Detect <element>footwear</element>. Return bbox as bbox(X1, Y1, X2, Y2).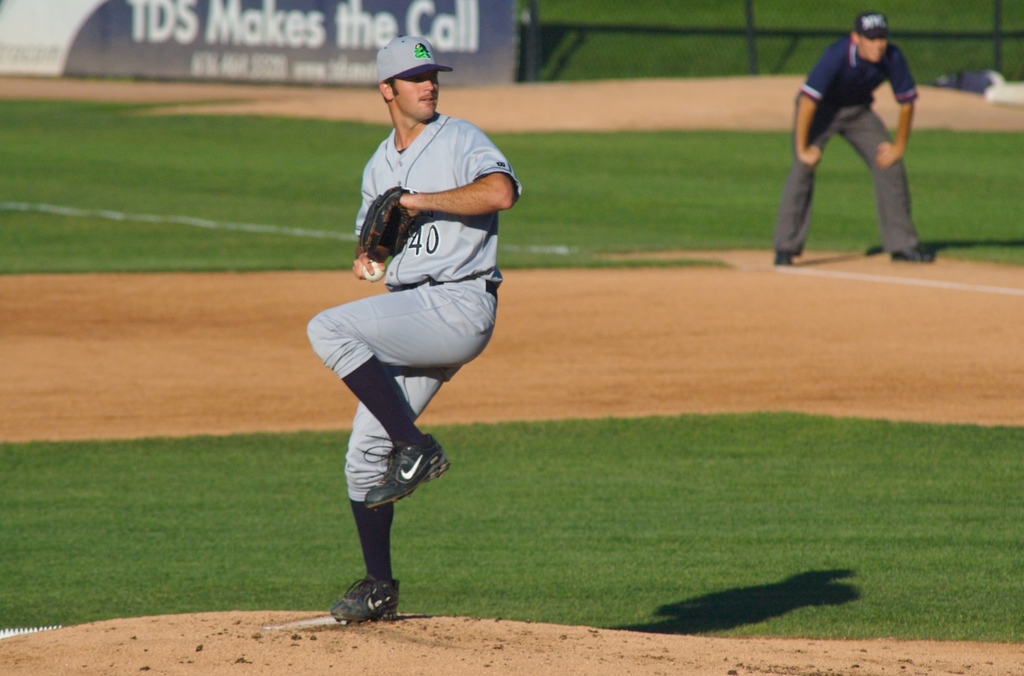
bbox(892, 243, 934, 264).
